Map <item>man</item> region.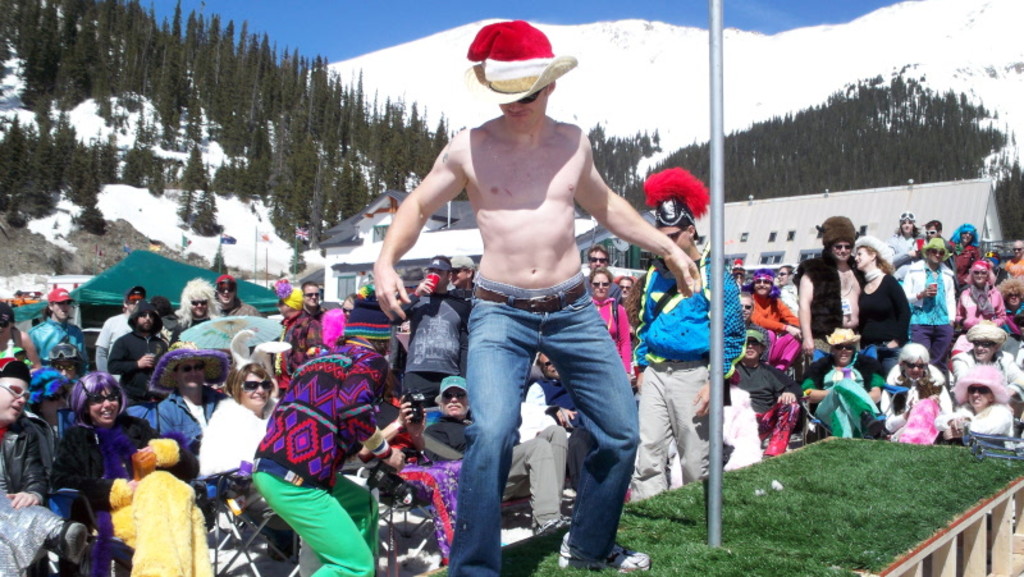
Mapped to box(799, 210, 865, 361).
